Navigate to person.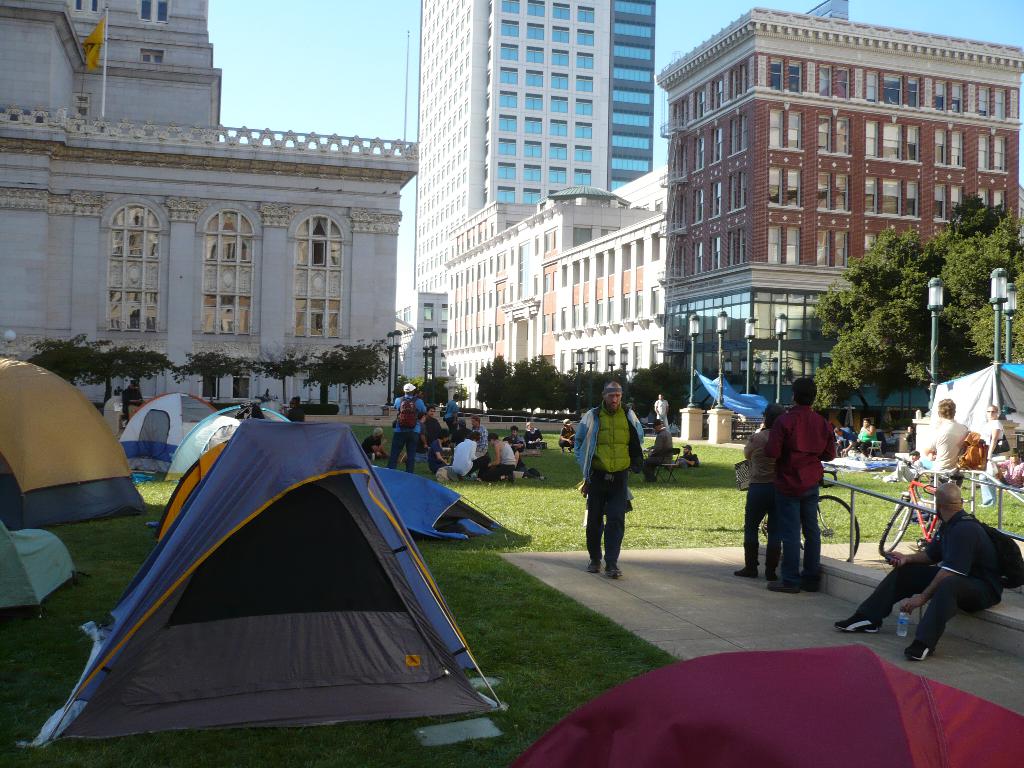
Navigation target: (x1=120, y1=379, x2=143, y2=423).
